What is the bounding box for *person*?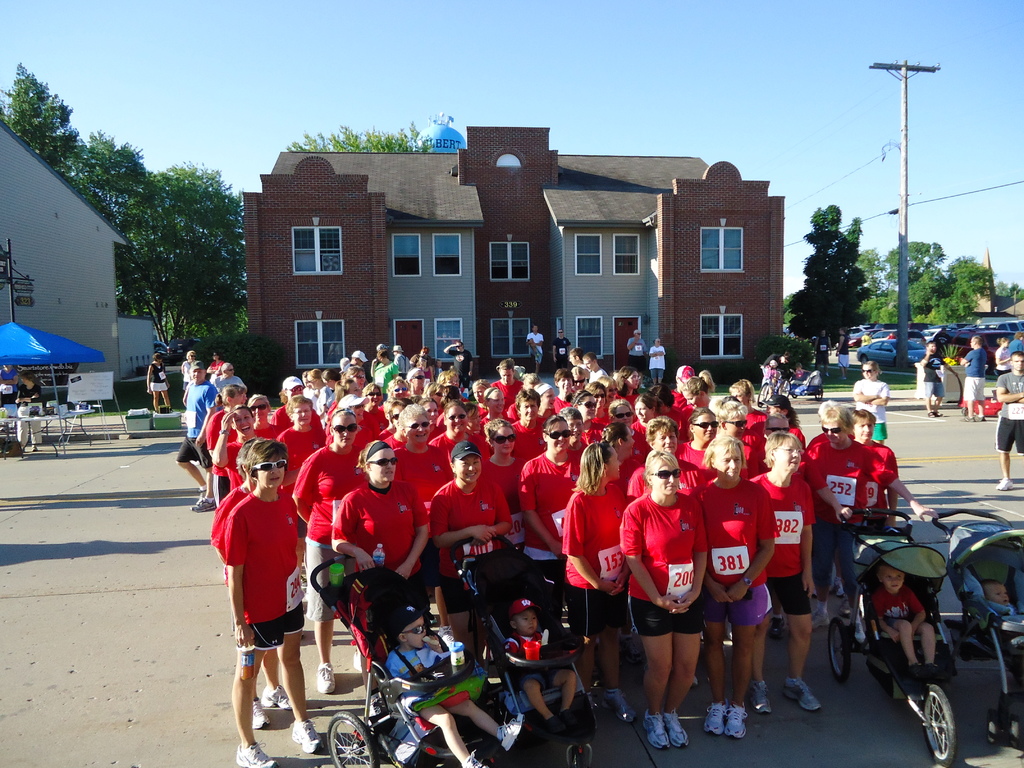
<region>563, 438, 632, 719</region>.
